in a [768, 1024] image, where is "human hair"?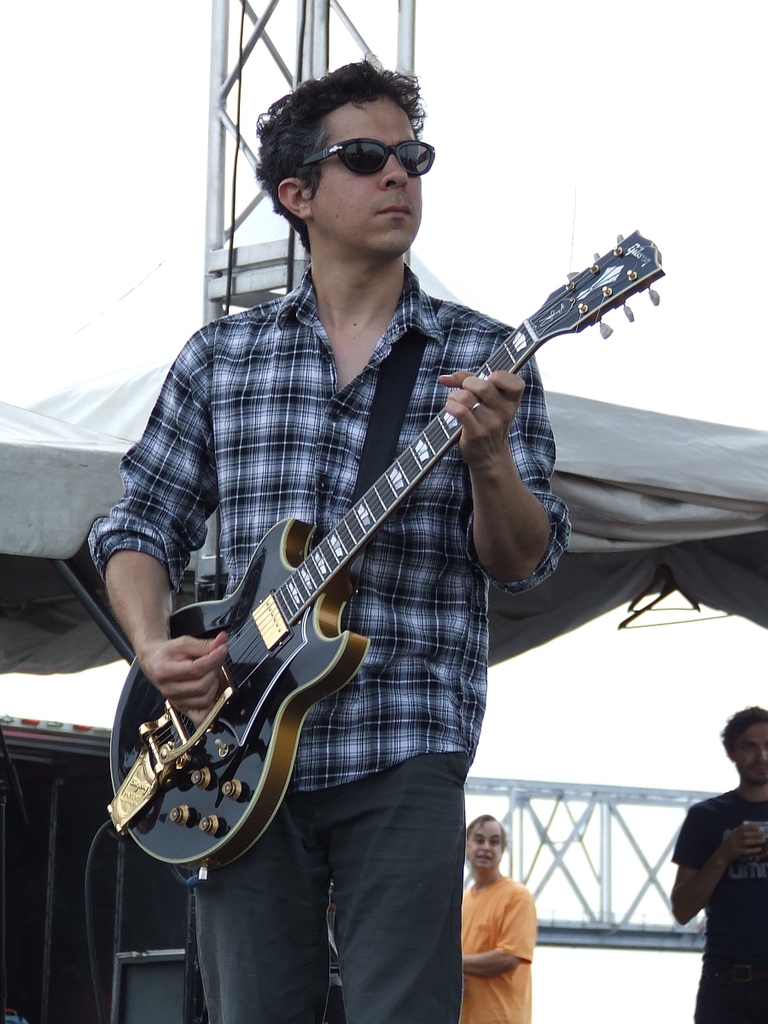
(left=717, top=705, right=767, bottom=764).
